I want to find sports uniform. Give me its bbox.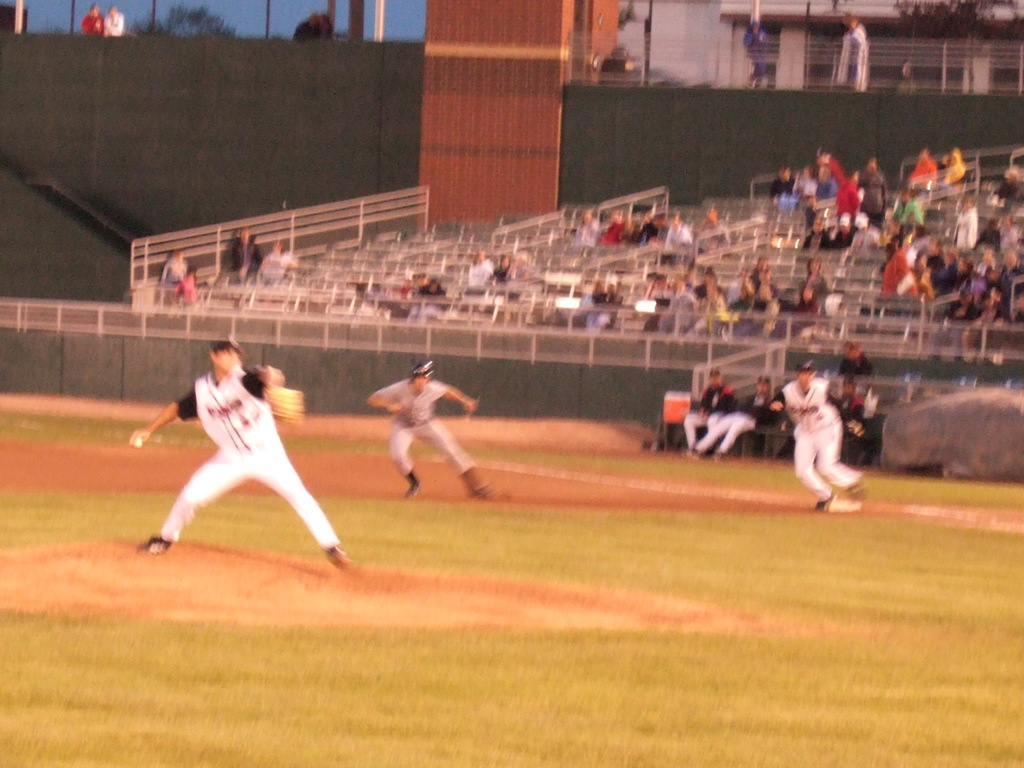
760,379,863,507.
